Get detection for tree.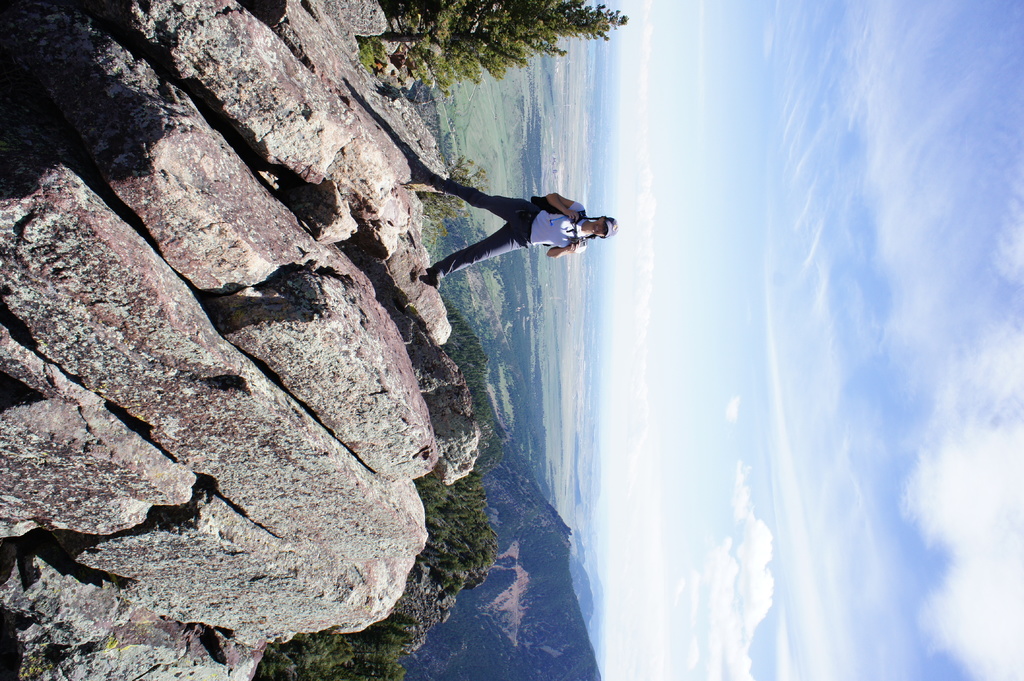
Detection: 428/156/489/237.
